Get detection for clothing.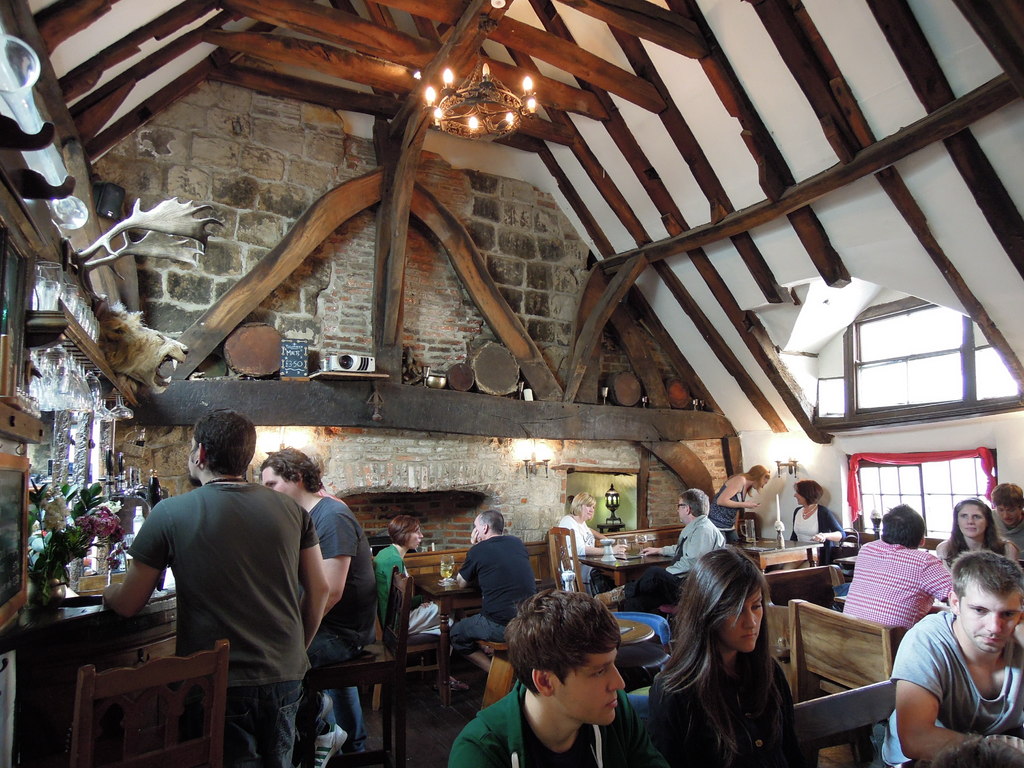
Detection: [895, 605, 1023, 766].
